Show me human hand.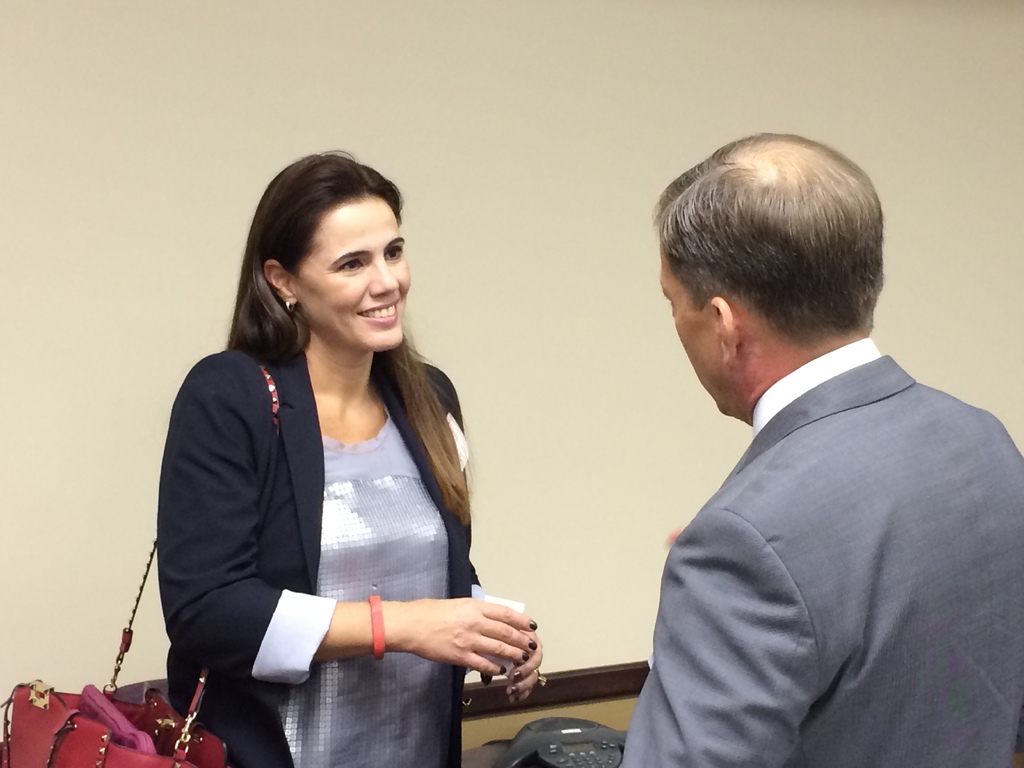
human hand is here: bbox=[399, 608, 547, 685].
